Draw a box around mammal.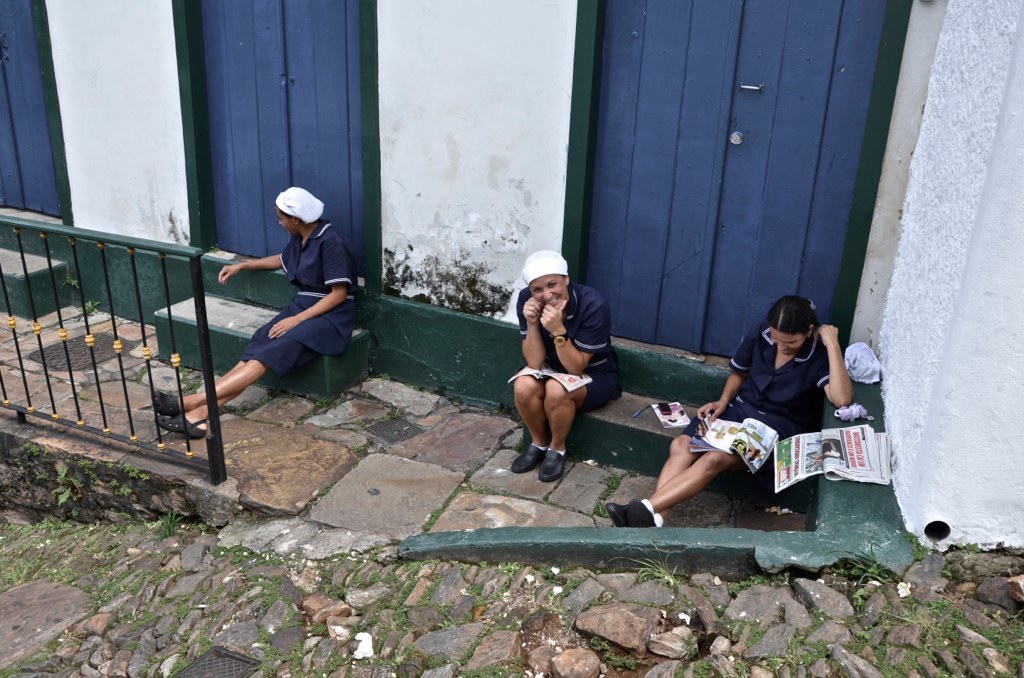
608,295,858,532.
